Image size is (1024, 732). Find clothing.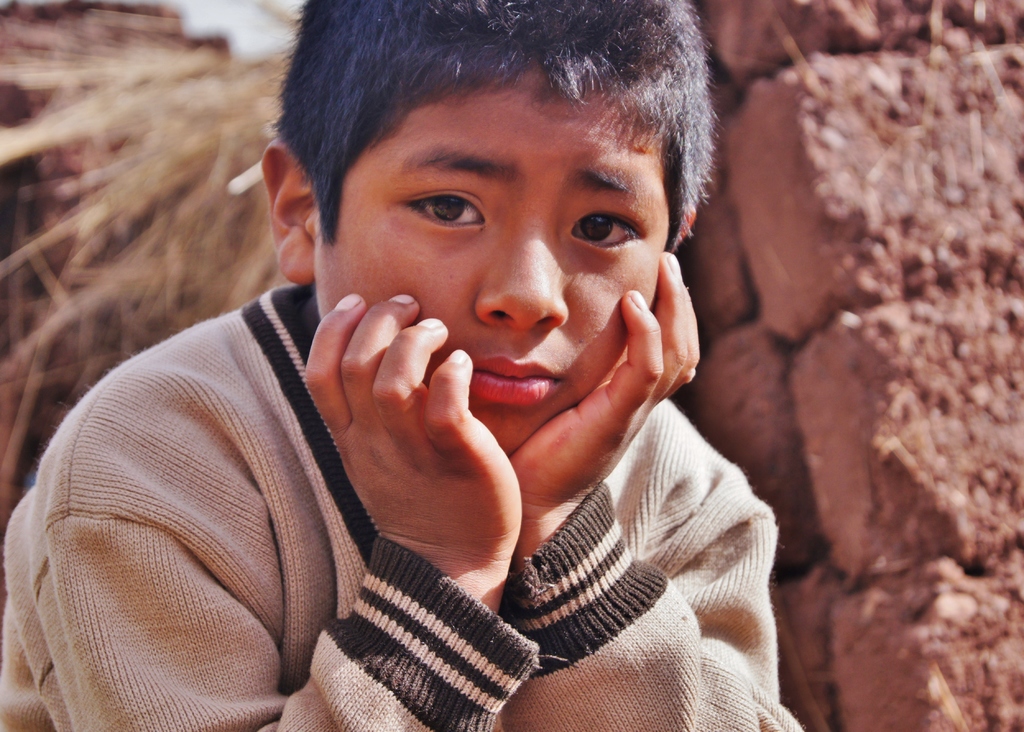
<region>6, 279, 804, 731</region>.
